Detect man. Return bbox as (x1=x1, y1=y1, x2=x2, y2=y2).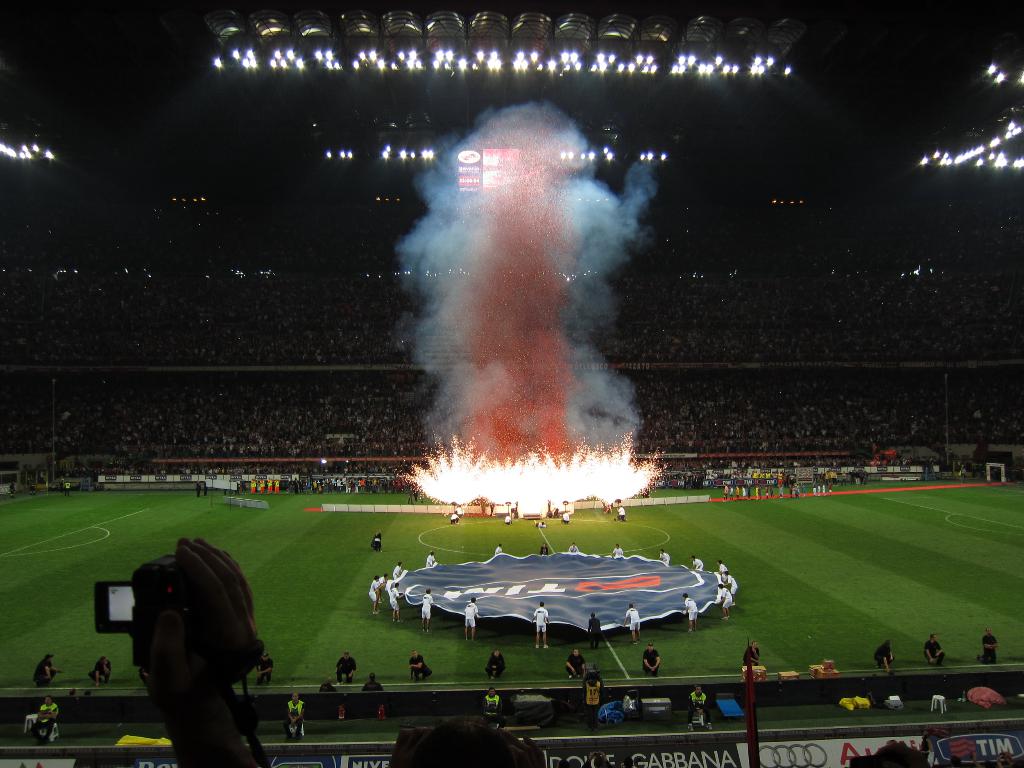
(x1=390, y1=579, x2=408, y2=625).
